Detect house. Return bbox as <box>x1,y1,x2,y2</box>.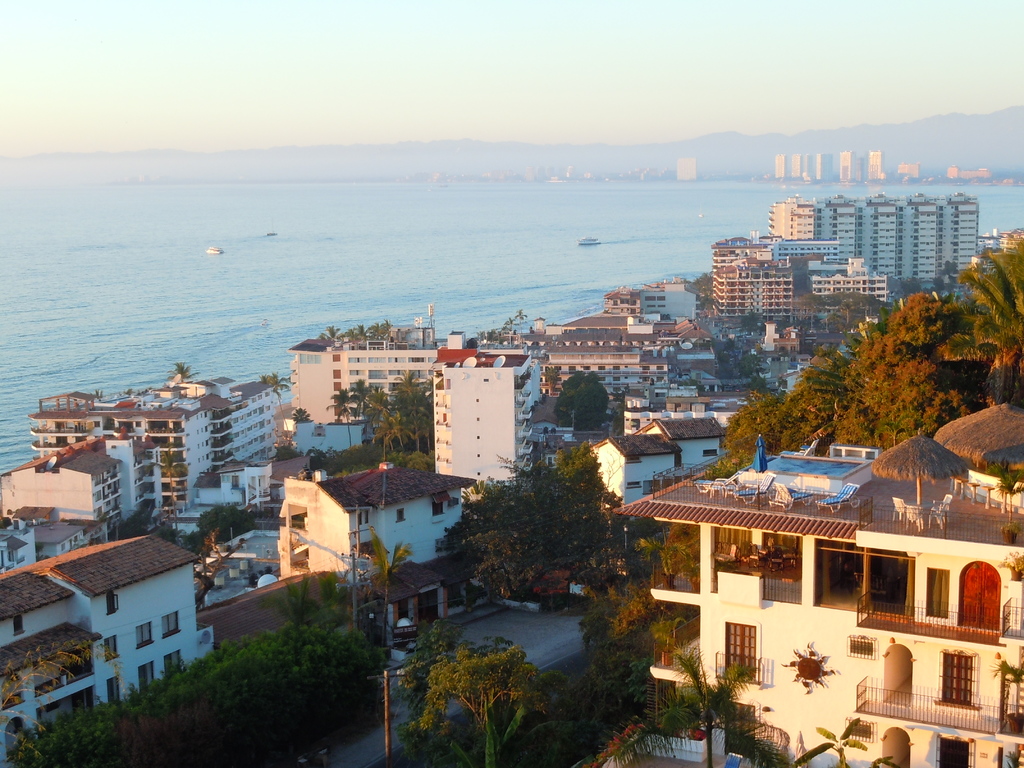
<box>284,473,485,569</box>.
